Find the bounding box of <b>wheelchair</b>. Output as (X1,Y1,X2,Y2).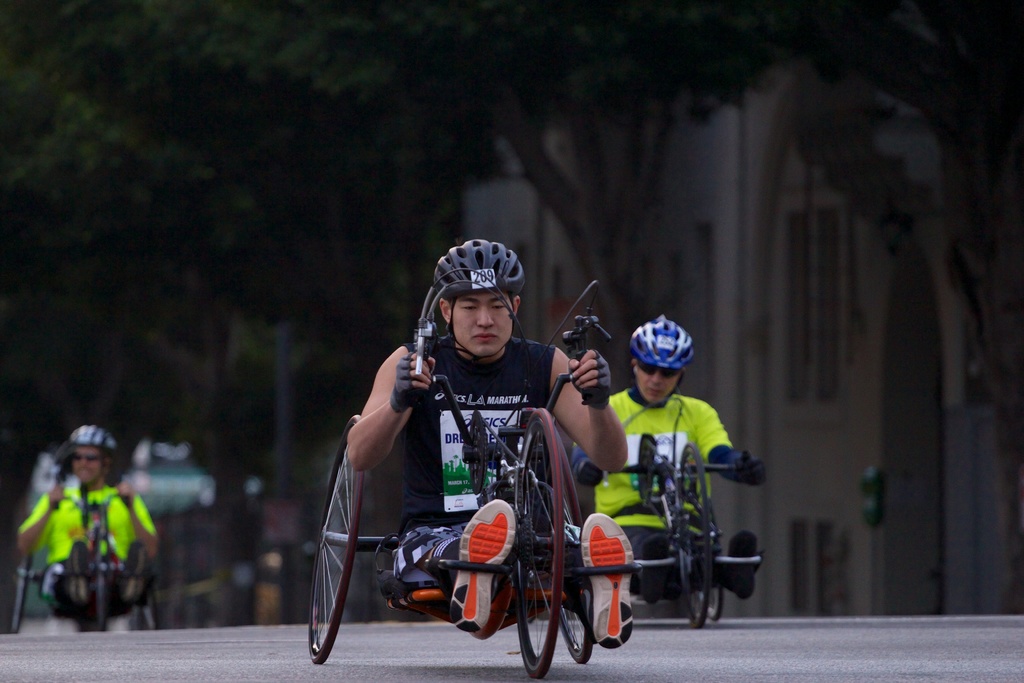
(595,439,767,628).
